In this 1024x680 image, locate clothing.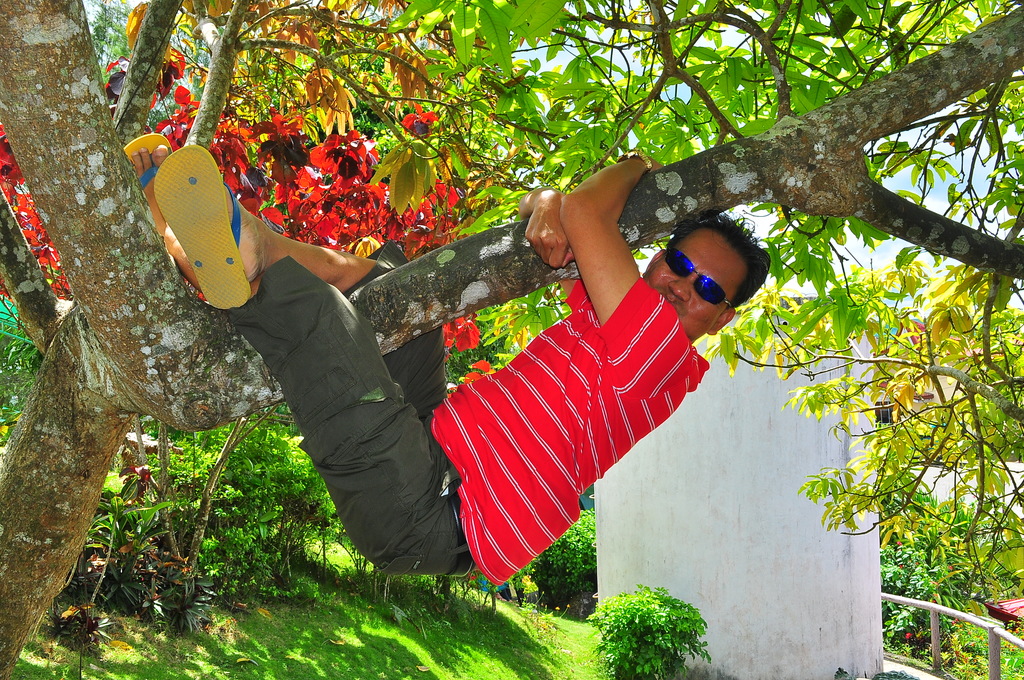
Bounding box: select_region(271, 138, 763, 602).
